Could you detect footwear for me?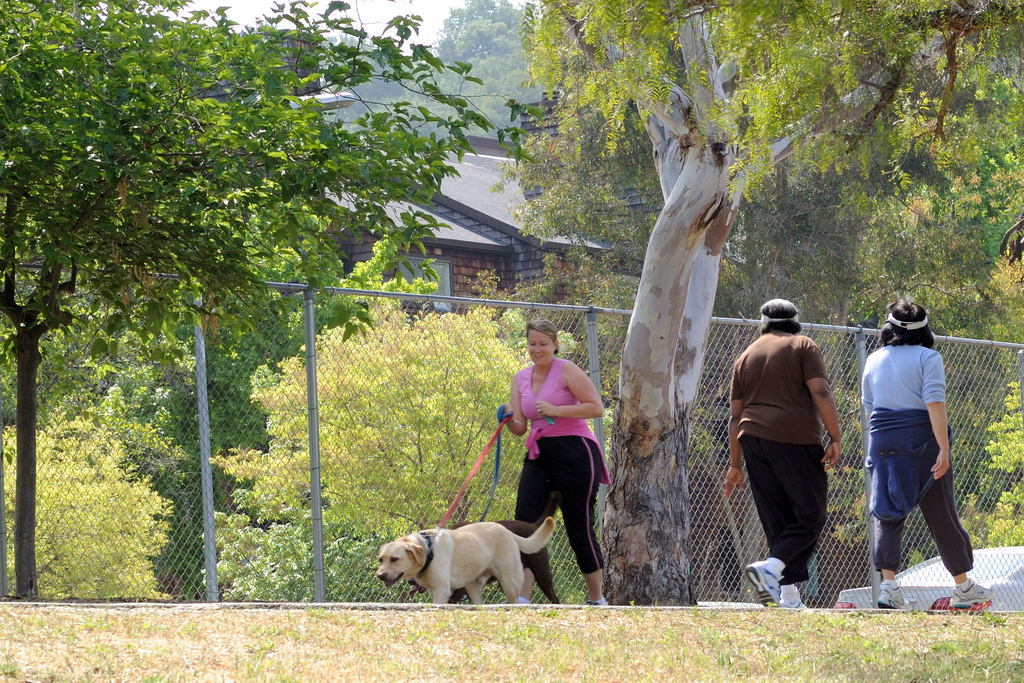
Detection result: detection(741, 555, 788, 611).
